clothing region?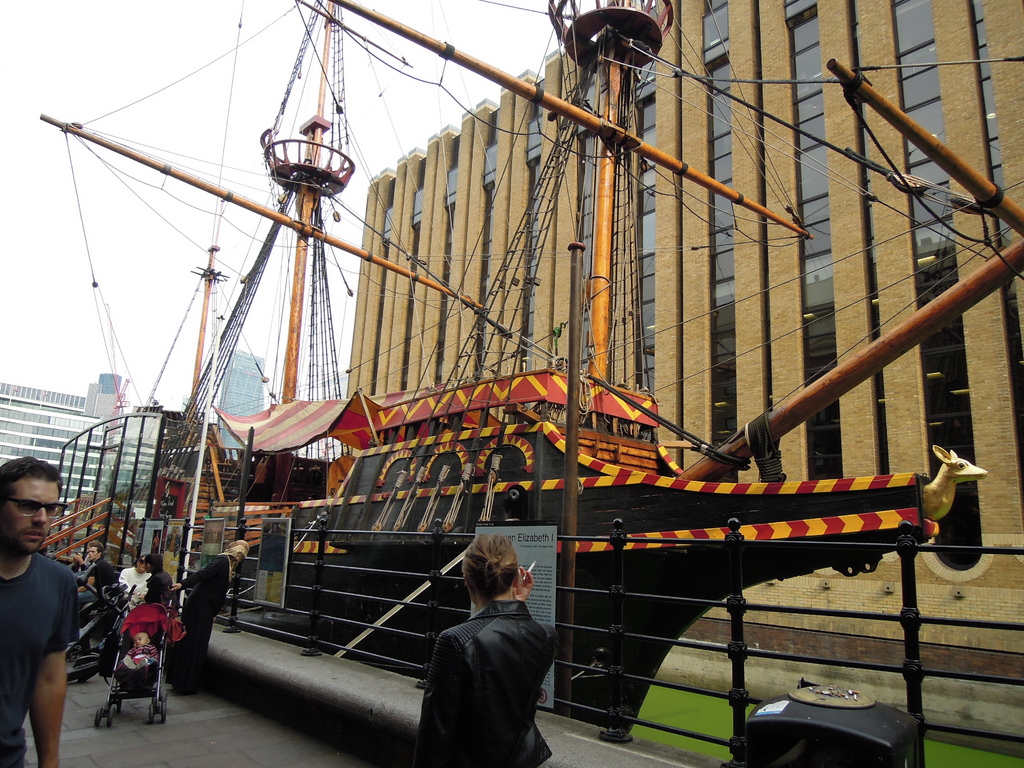
177 554 234 669
